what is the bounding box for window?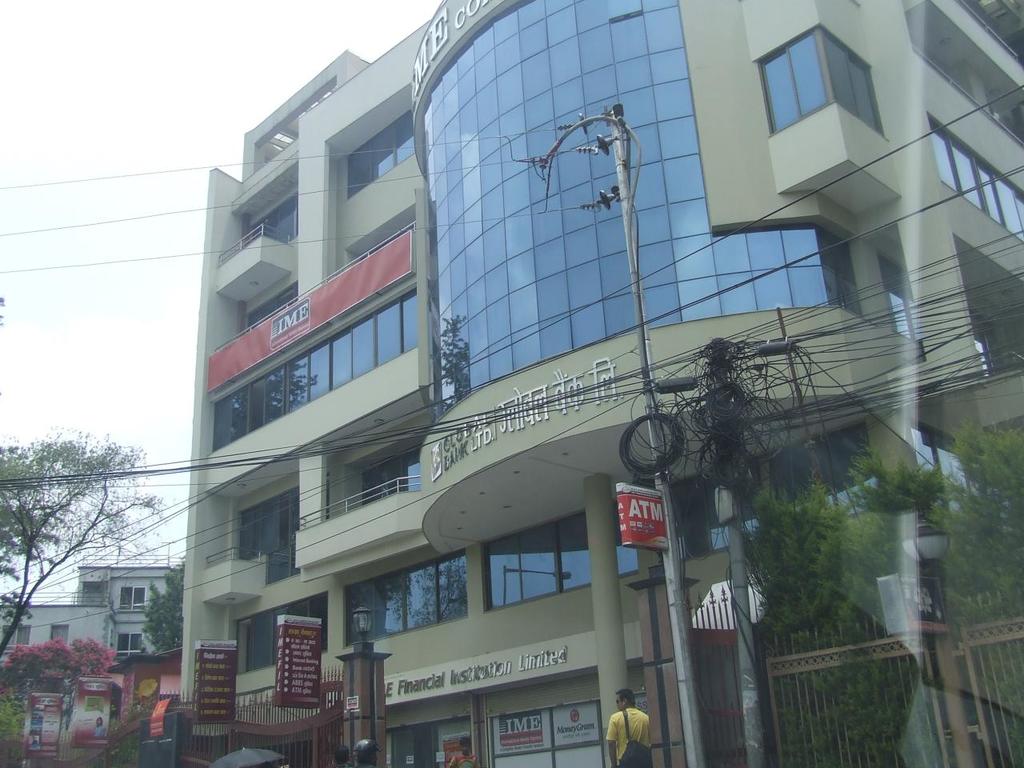
x1=119 y1=585 x2=143 y2=606.
